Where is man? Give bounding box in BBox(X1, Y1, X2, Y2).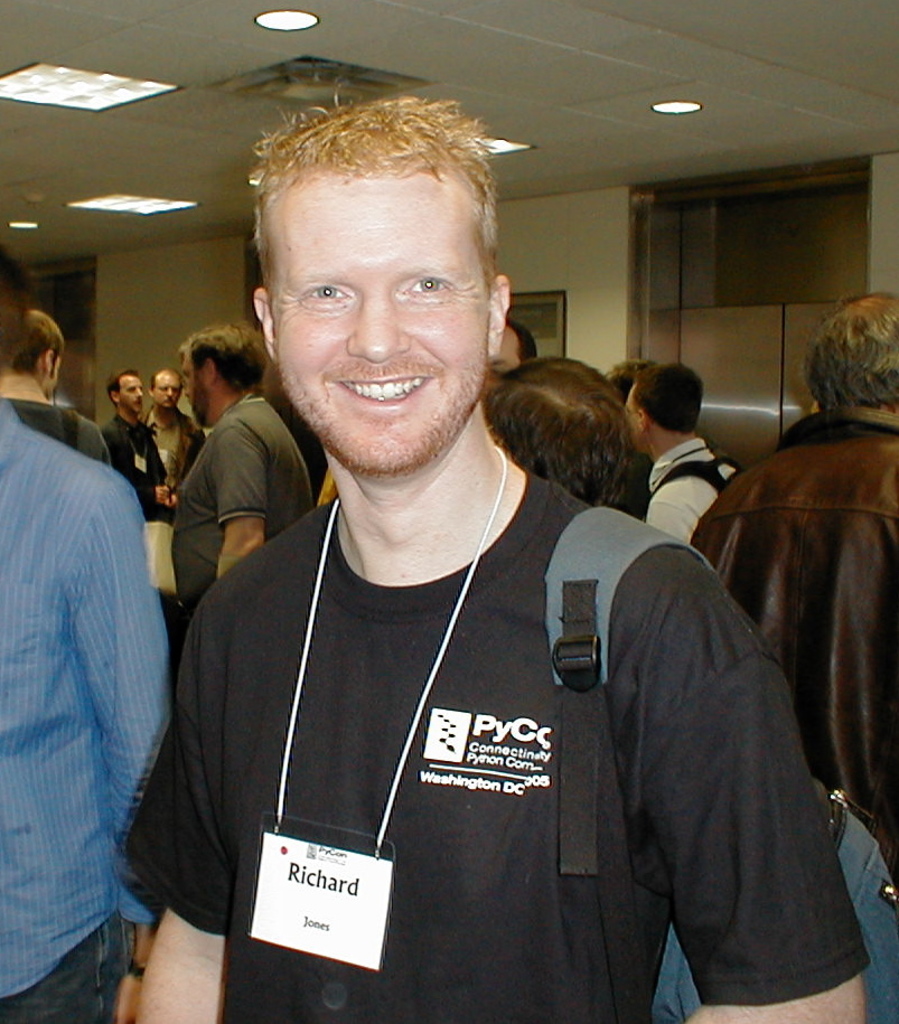
BBox(91, 90, 875, 1023).
